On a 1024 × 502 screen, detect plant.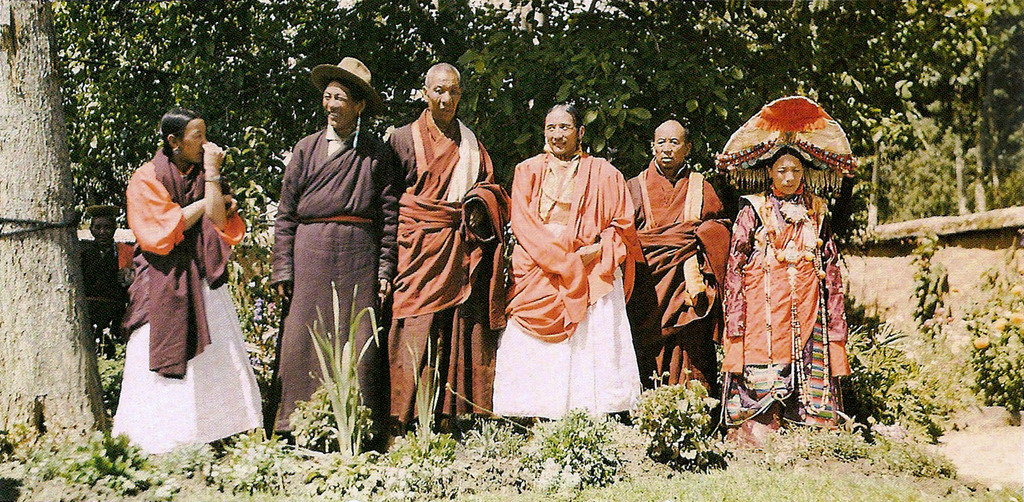
locate(460, 409, 525, 465).
